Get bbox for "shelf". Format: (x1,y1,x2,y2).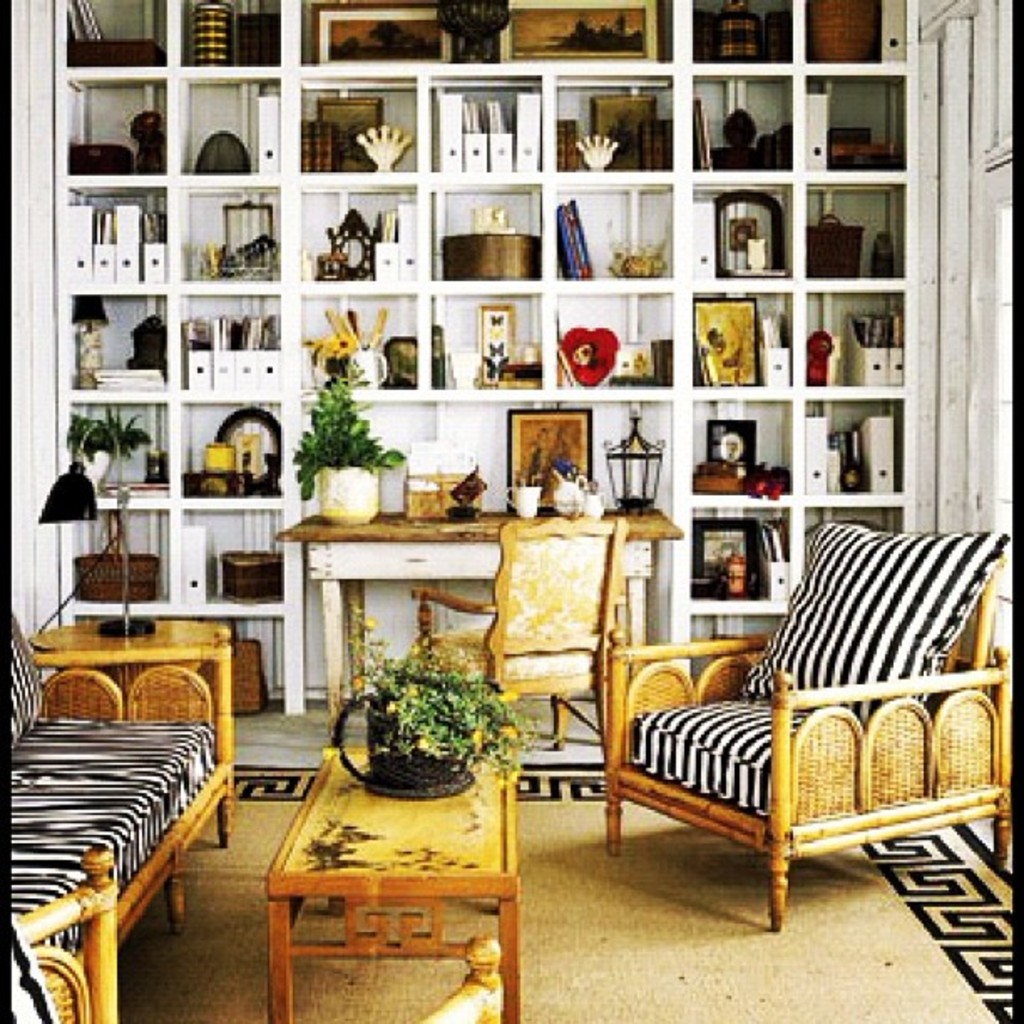
(159,181,303,303).
